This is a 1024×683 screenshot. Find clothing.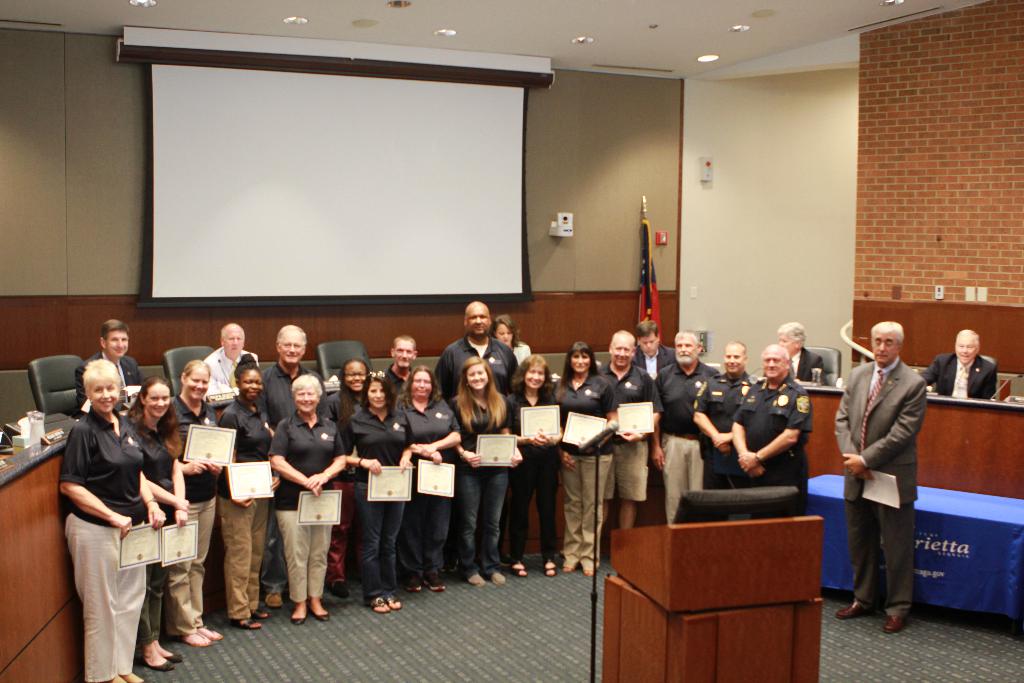
Bounding box: l=126, t=397, r=204, b=652.
